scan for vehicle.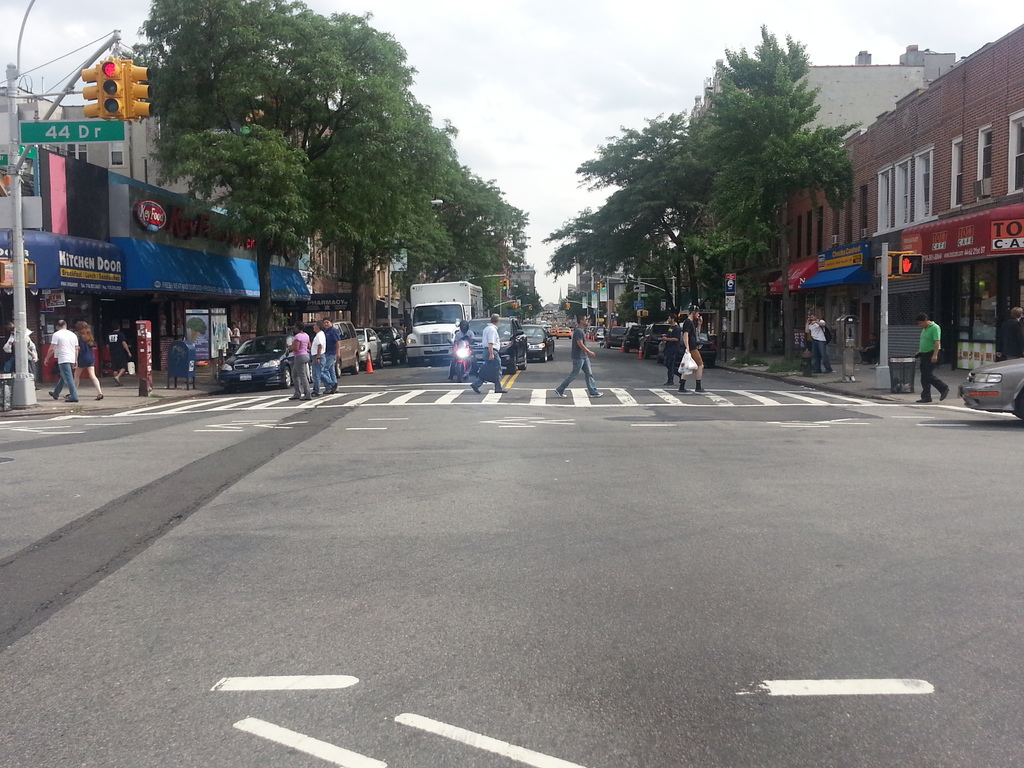
Scan result: rect(621, 323, 645, 346).
